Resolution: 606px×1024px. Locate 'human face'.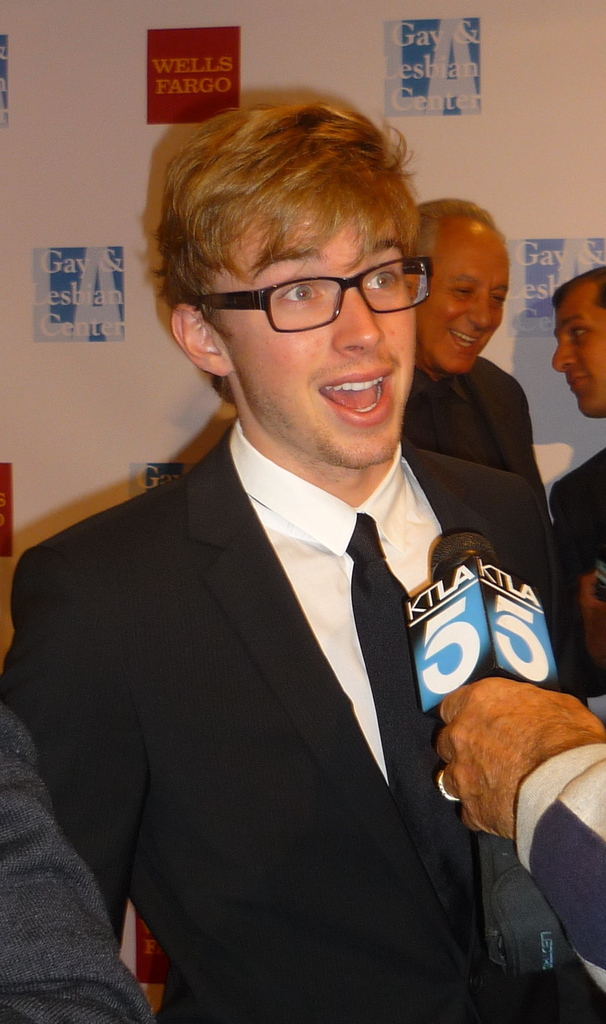
206 204 414 468.
